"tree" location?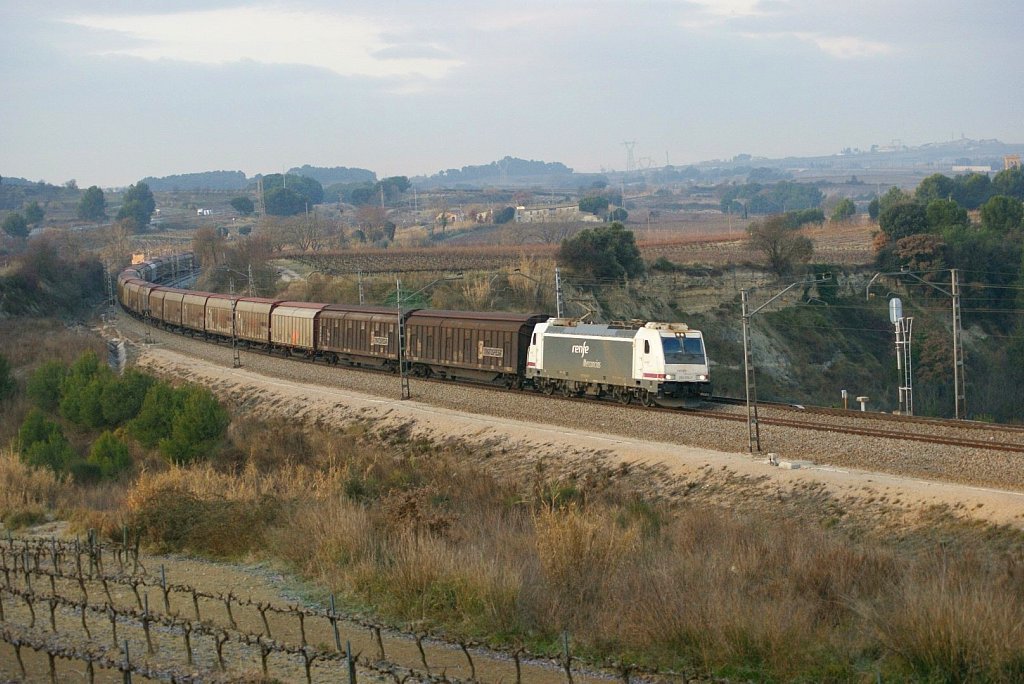
locate(225, 192, 257, 221)
